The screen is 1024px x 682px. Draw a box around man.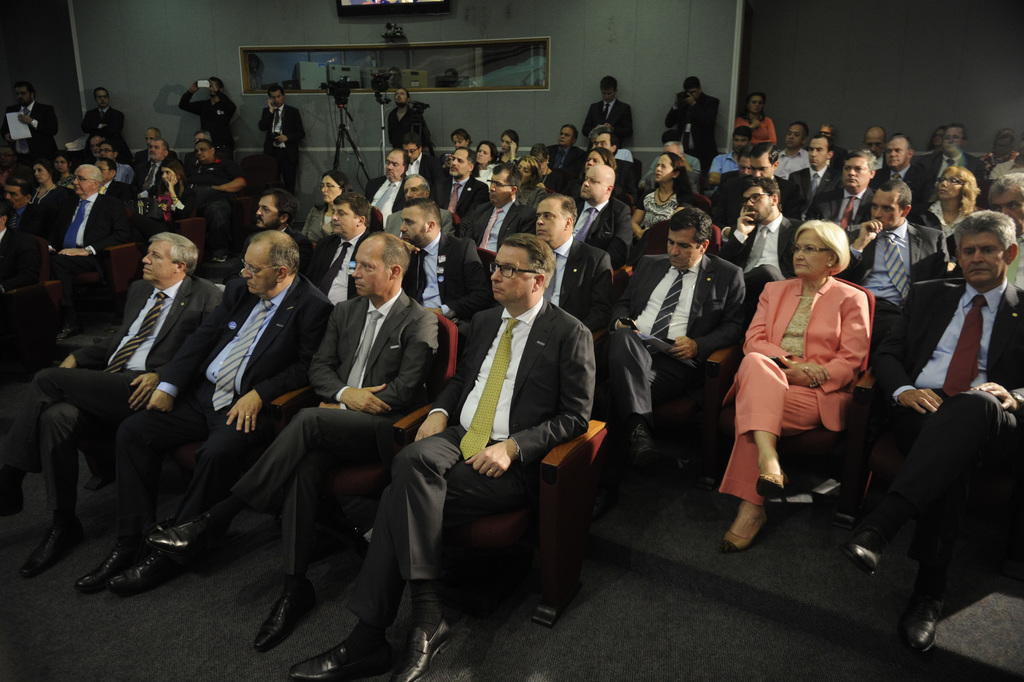
397,198,497,323.
